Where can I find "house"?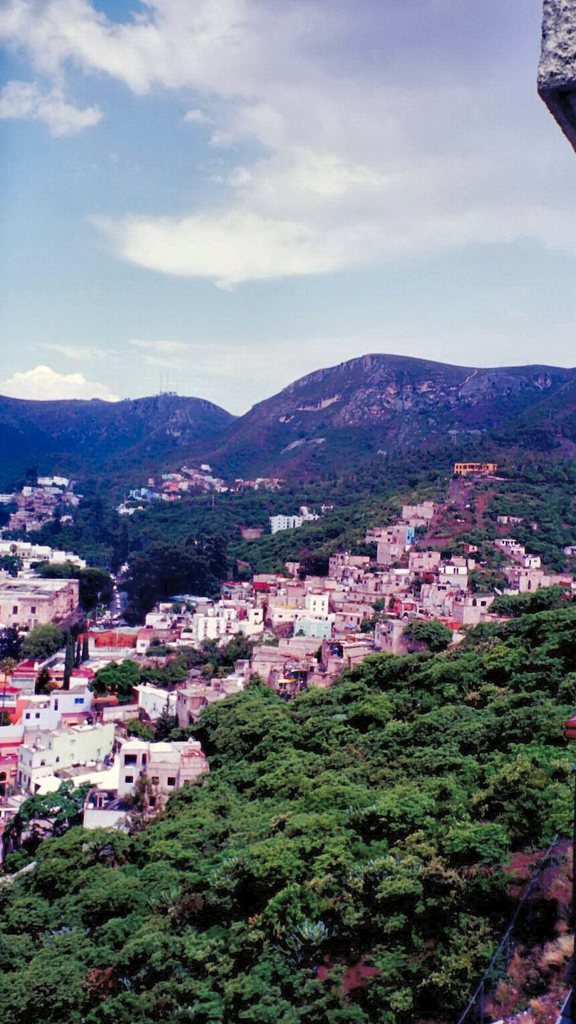
You can find it at select_region(27, 735, 64, 773).
